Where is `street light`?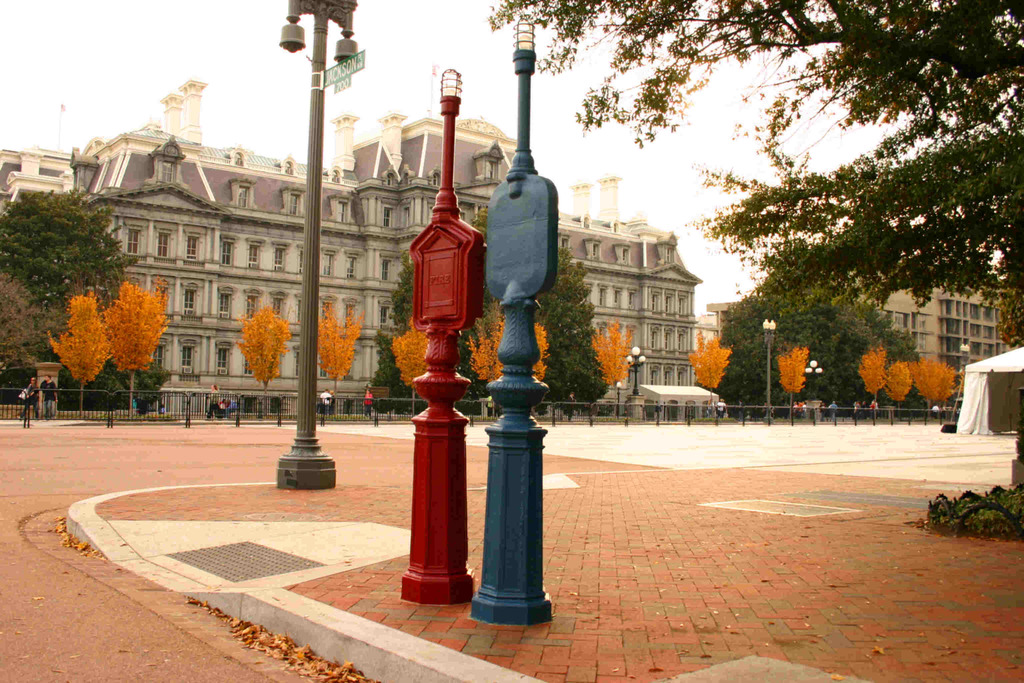
[396,67,485,605].
